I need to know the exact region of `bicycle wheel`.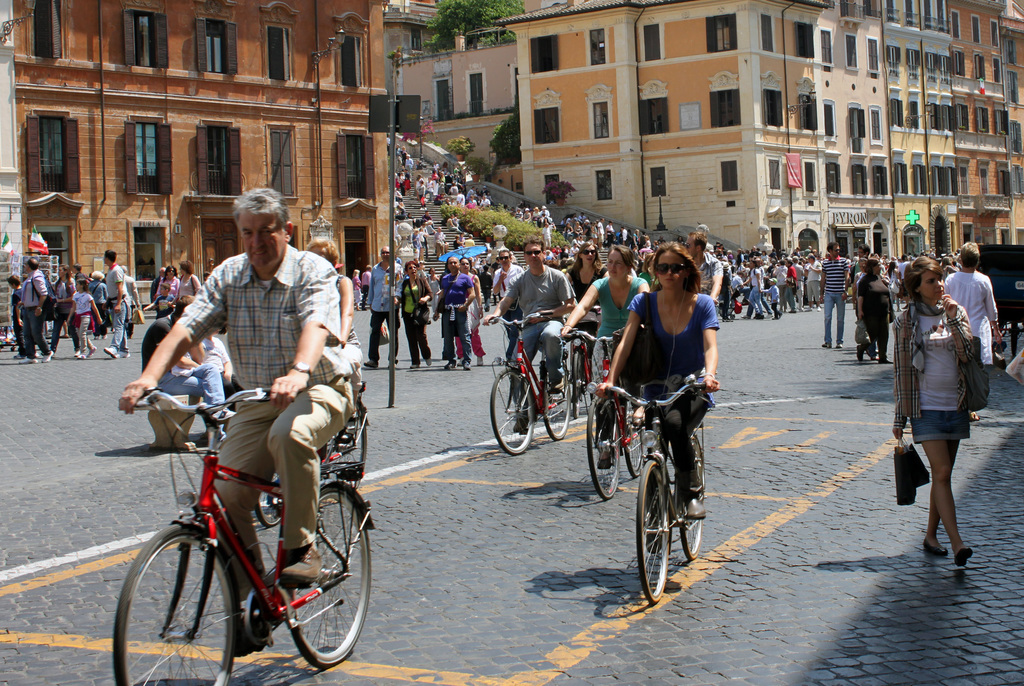
Region: left=573, top=355, right=581, bottom=418.
